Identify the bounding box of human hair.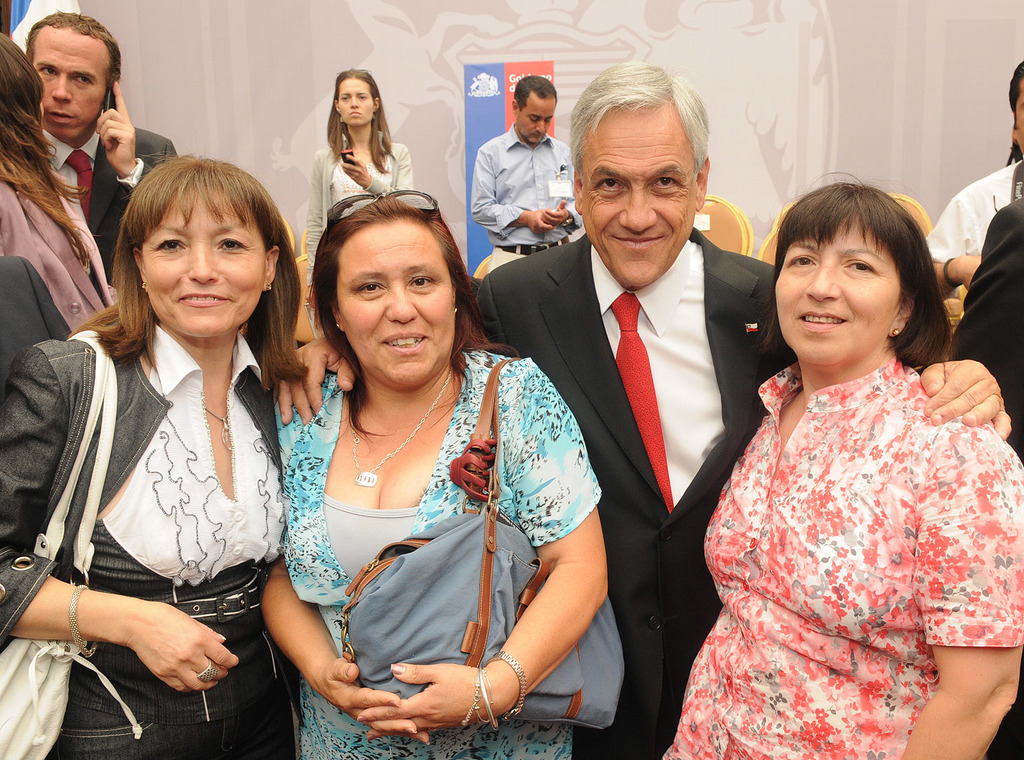
(left=779, top=173, right=953, bottom=368).
